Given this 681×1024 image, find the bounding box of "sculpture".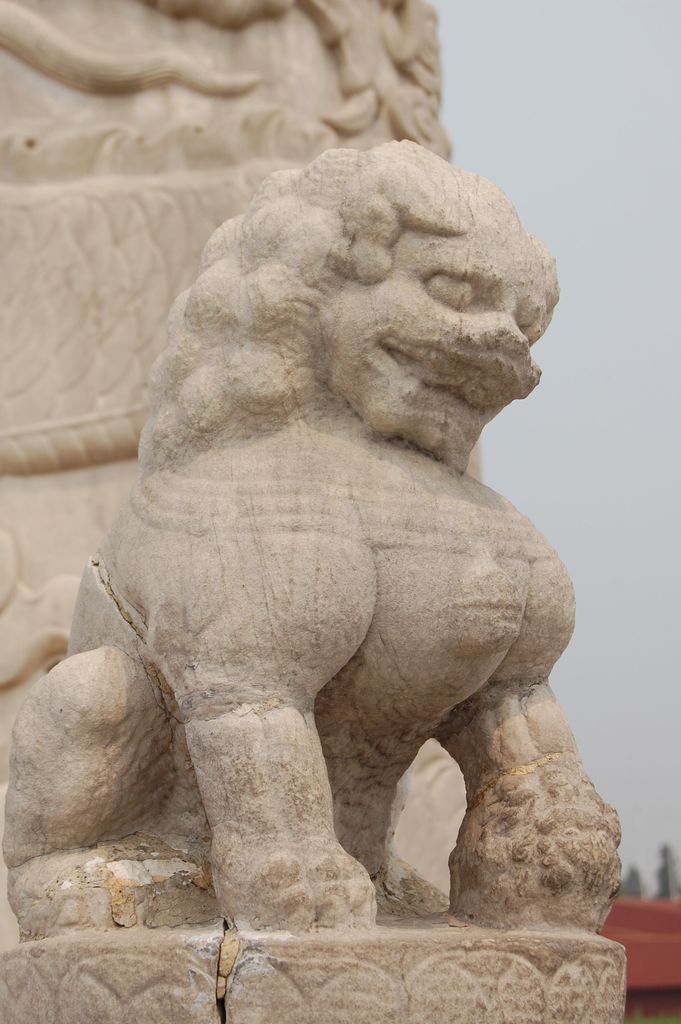
Rect(0, 140, 643, 1023).
